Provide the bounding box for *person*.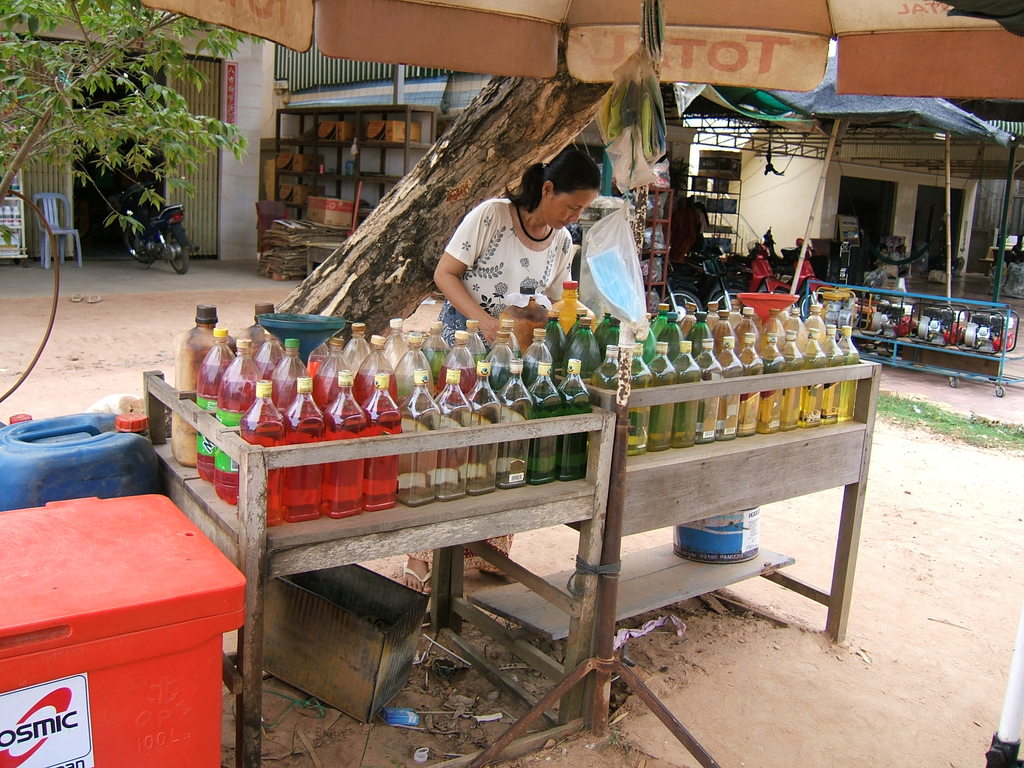
404, 146, 603, 595.
